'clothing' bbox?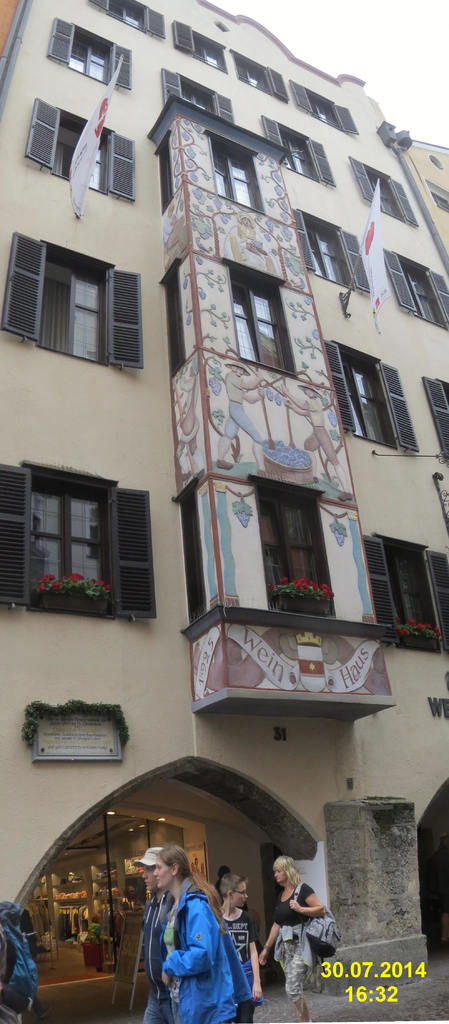
box(277, 883, 316, 1000)
